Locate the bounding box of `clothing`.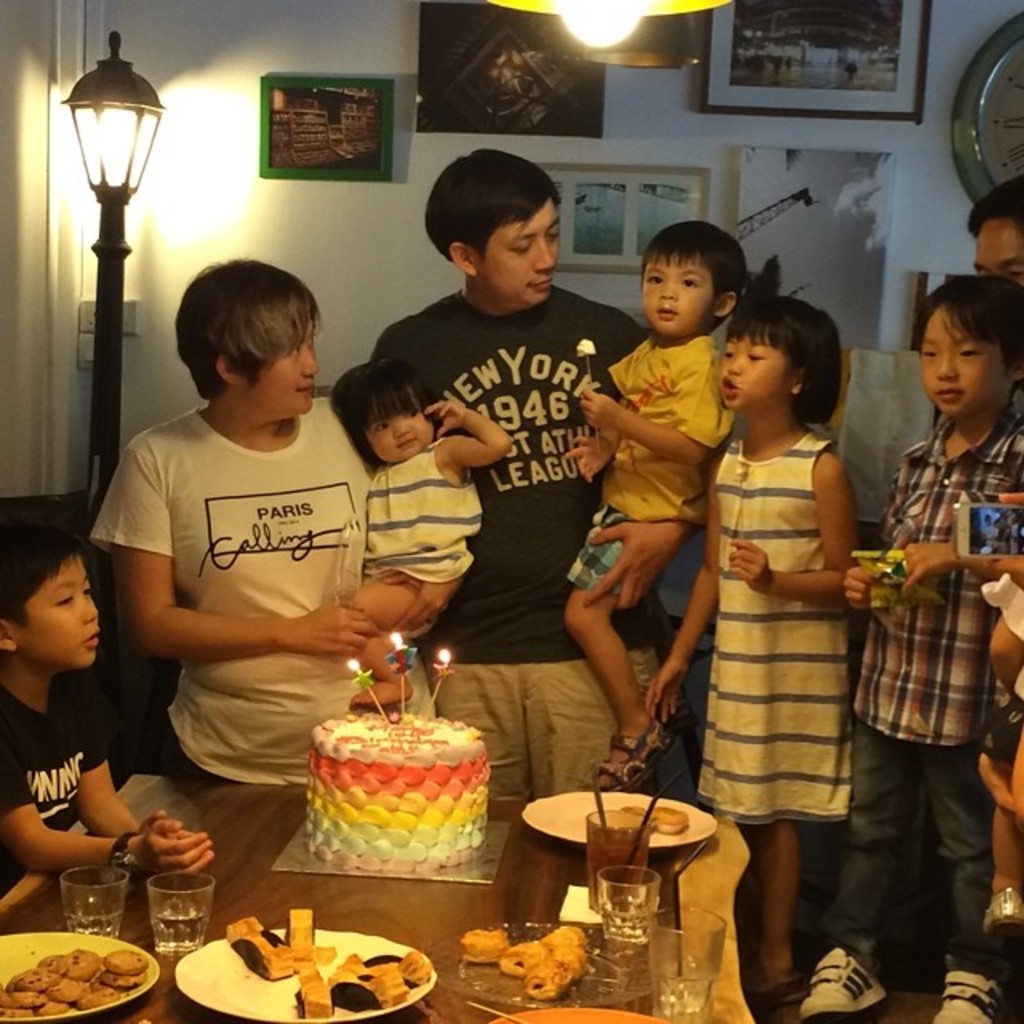
Bounding box: x1=814 y1=410 x2=1022 y2=974.
